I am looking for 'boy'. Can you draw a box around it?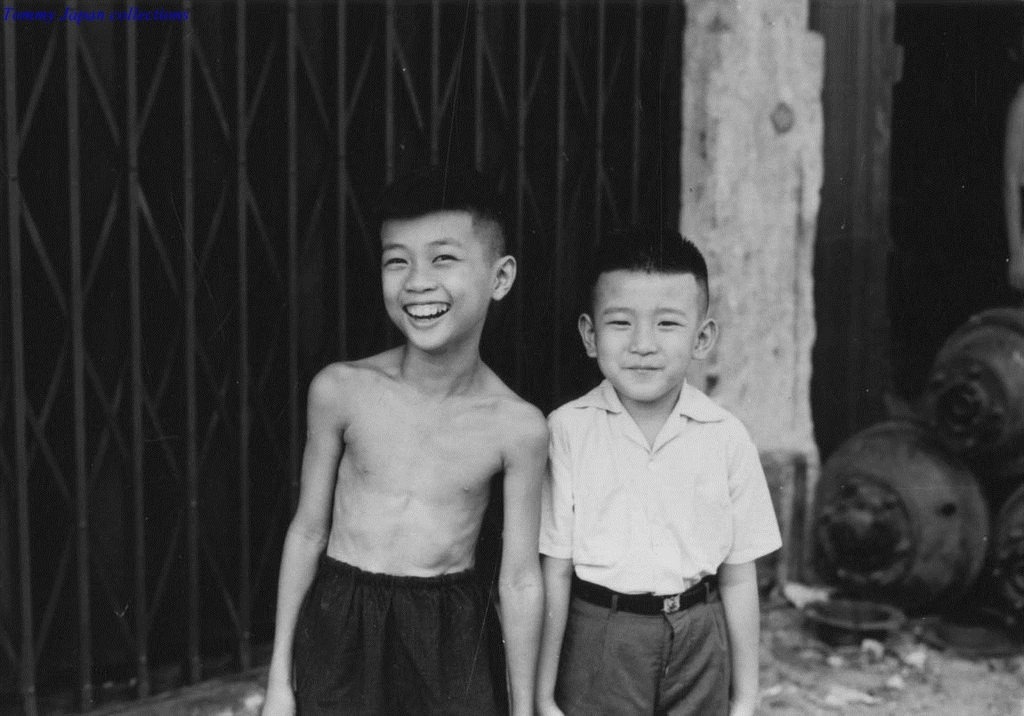
Sure, the bounding box is bbox(266, 165, 568, 715).
